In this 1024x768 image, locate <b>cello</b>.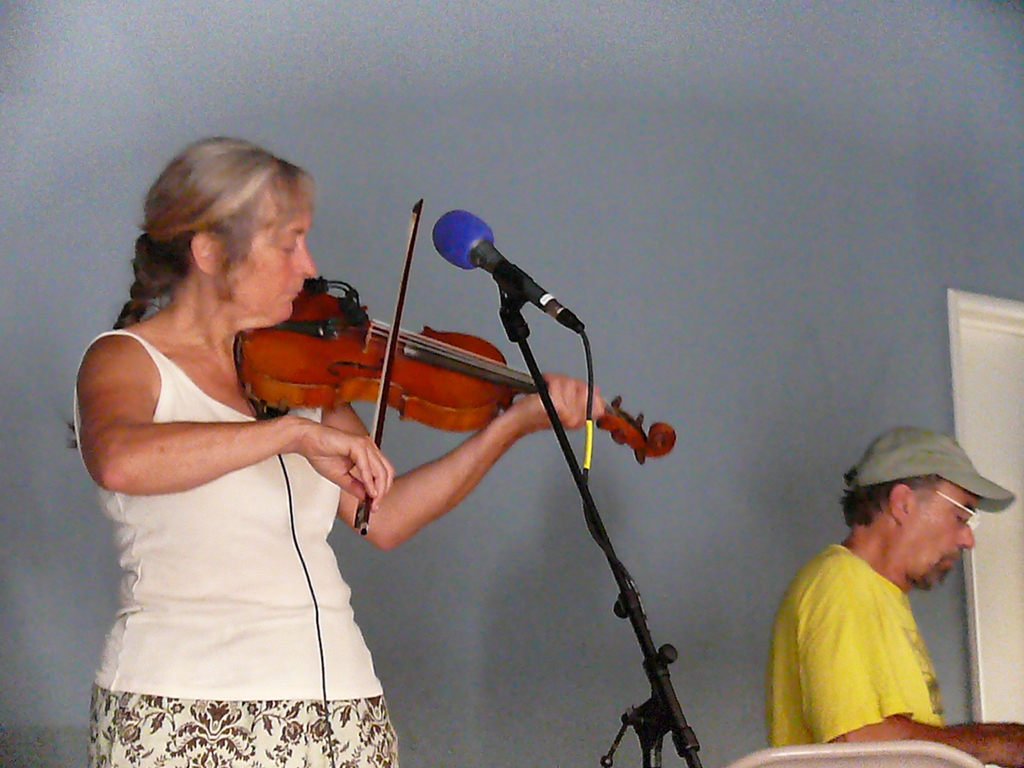
Bounding box: [left=240, top=200, right=675, bottom=536].
